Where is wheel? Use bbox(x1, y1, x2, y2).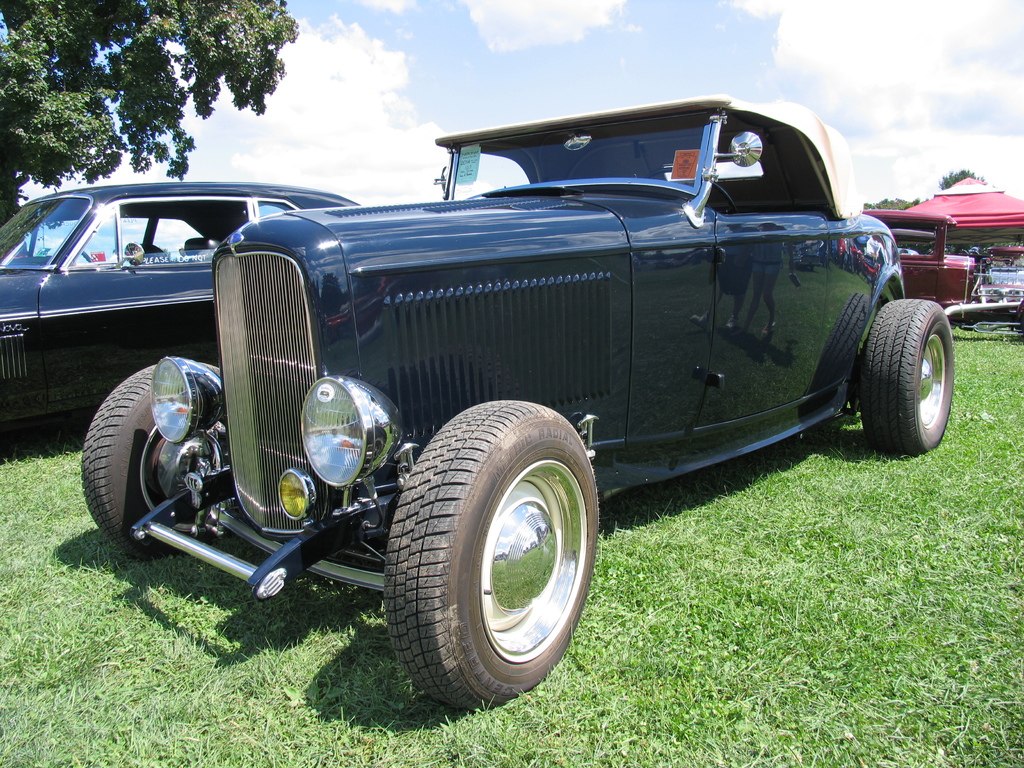
bbox(371, 392, 595, 714).
